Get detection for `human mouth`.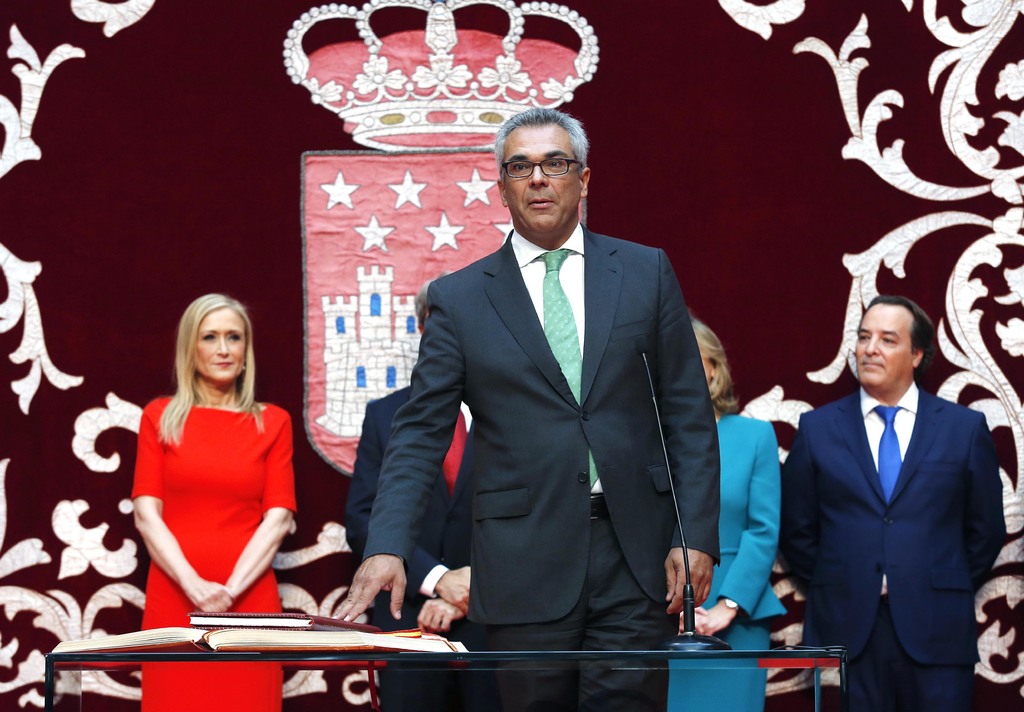
Detection: detection(209, 357, 237, 368).
